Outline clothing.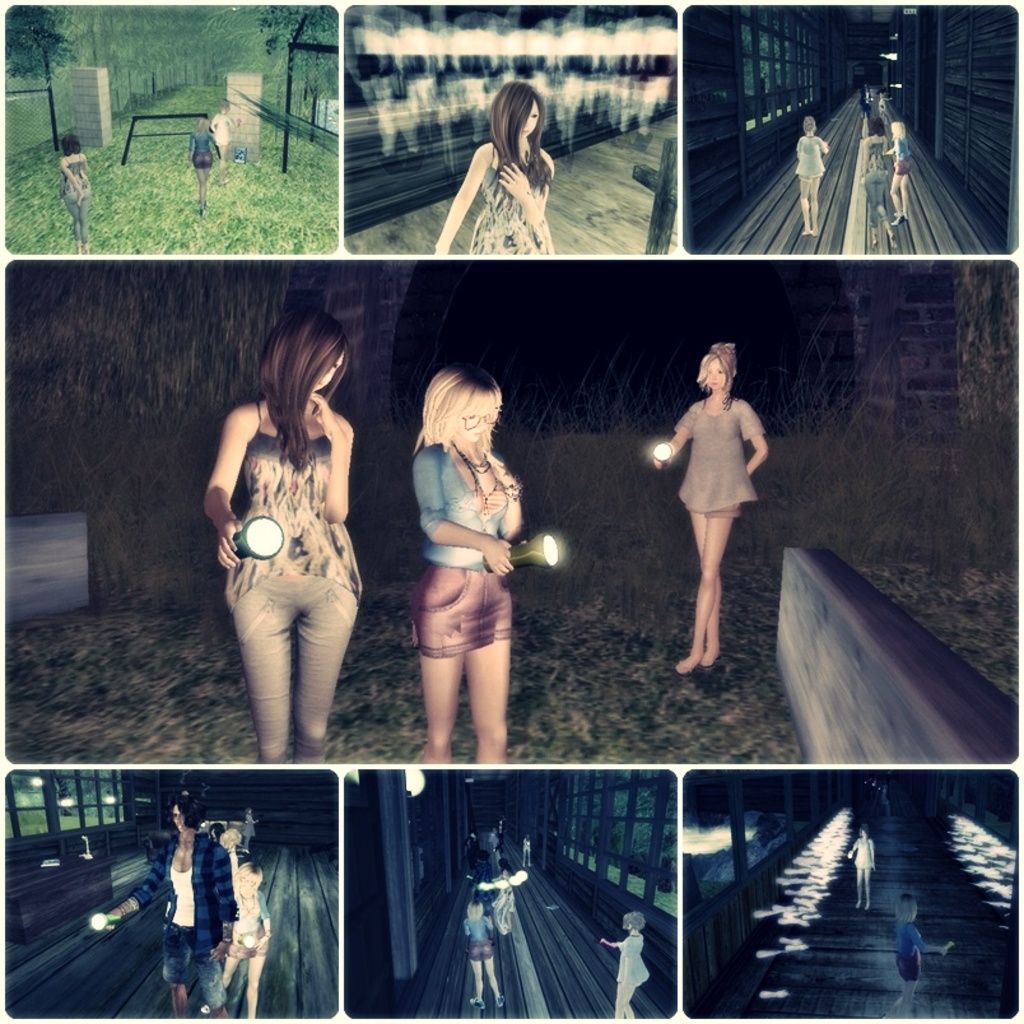
Outline: x1=57, y1=160, x2=90, y2=243.
